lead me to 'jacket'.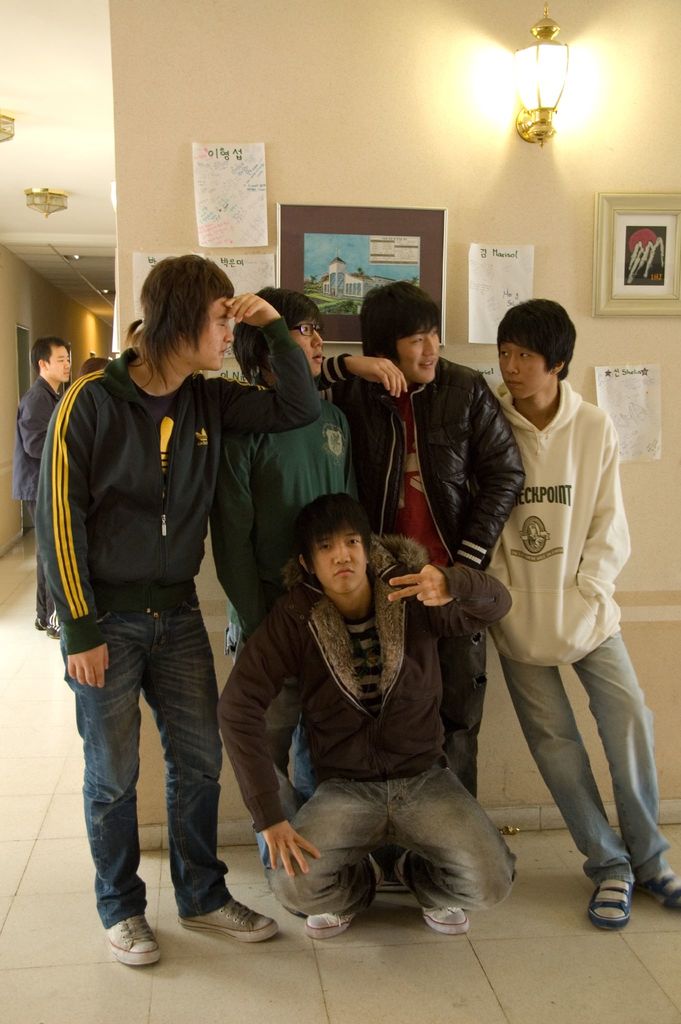
Lead to x1=468, y1=378, x2=634, y2=665.
